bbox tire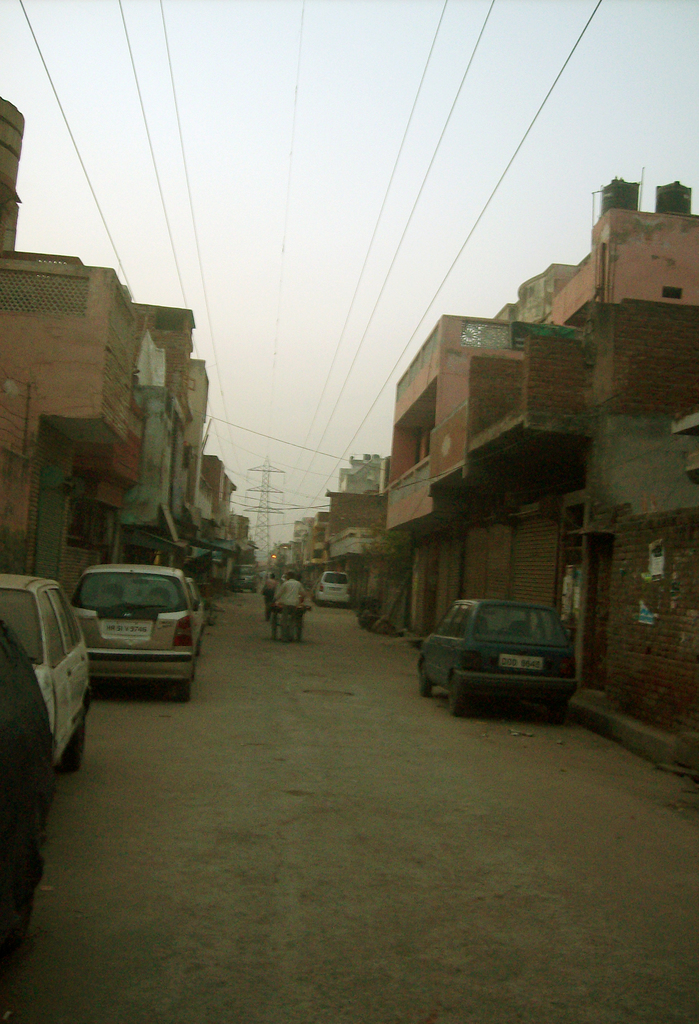
bbox=(449, 677, 468, 716)
